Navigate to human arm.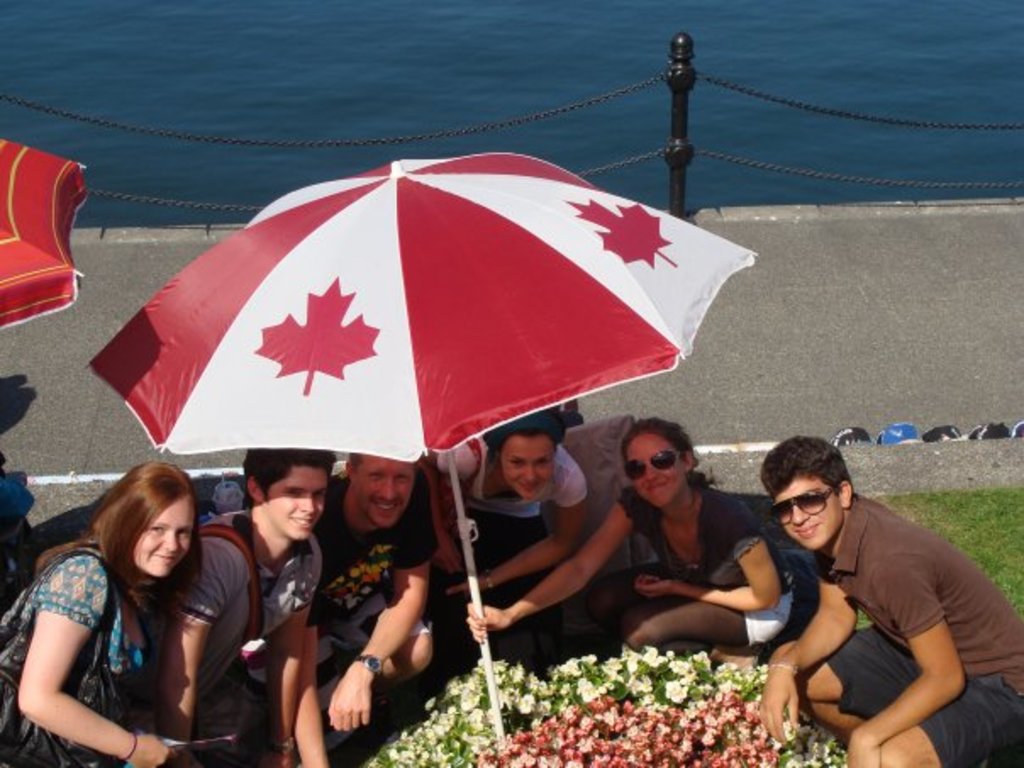
Navigation target: l=748, t=553, r=860, b=746.
